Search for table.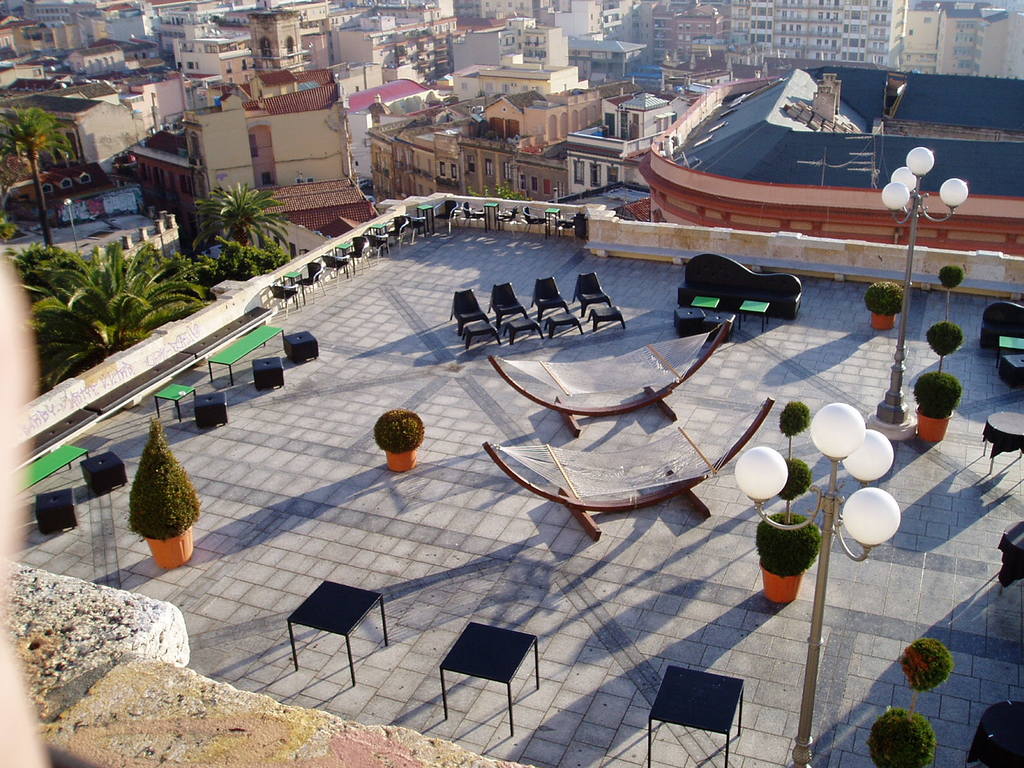
Found at <region>158, 381, 194, 420</region>.
